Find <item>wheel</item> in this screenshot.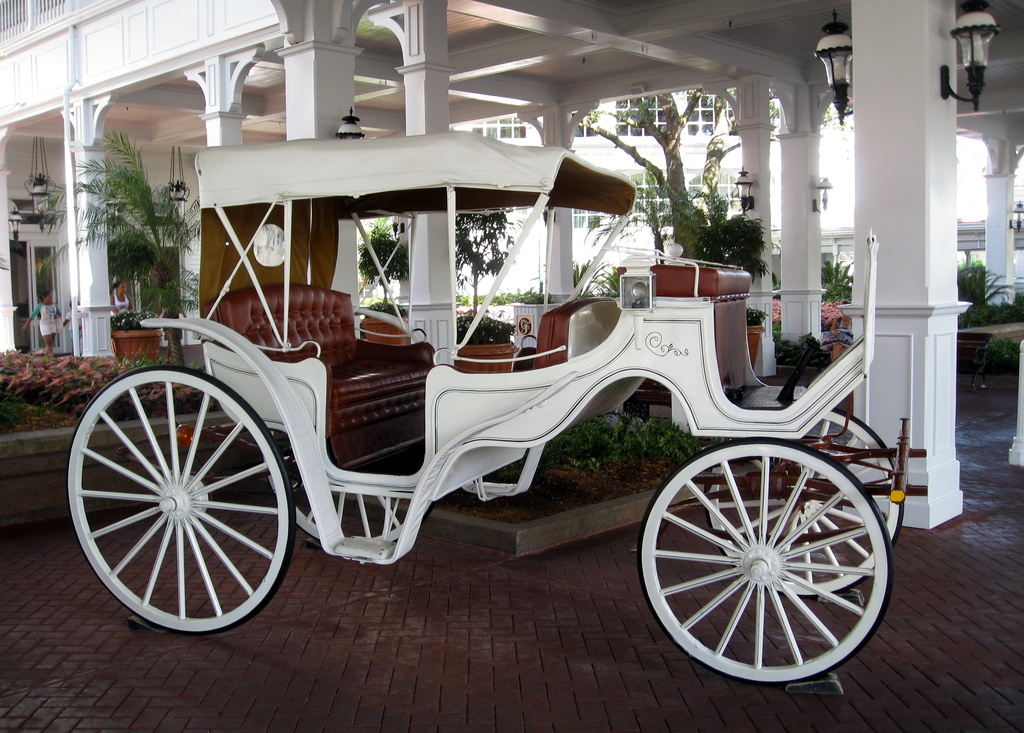
The bounding box for <item>wheel</item> is x1=262, y1=424, x2=431, y2=559.
